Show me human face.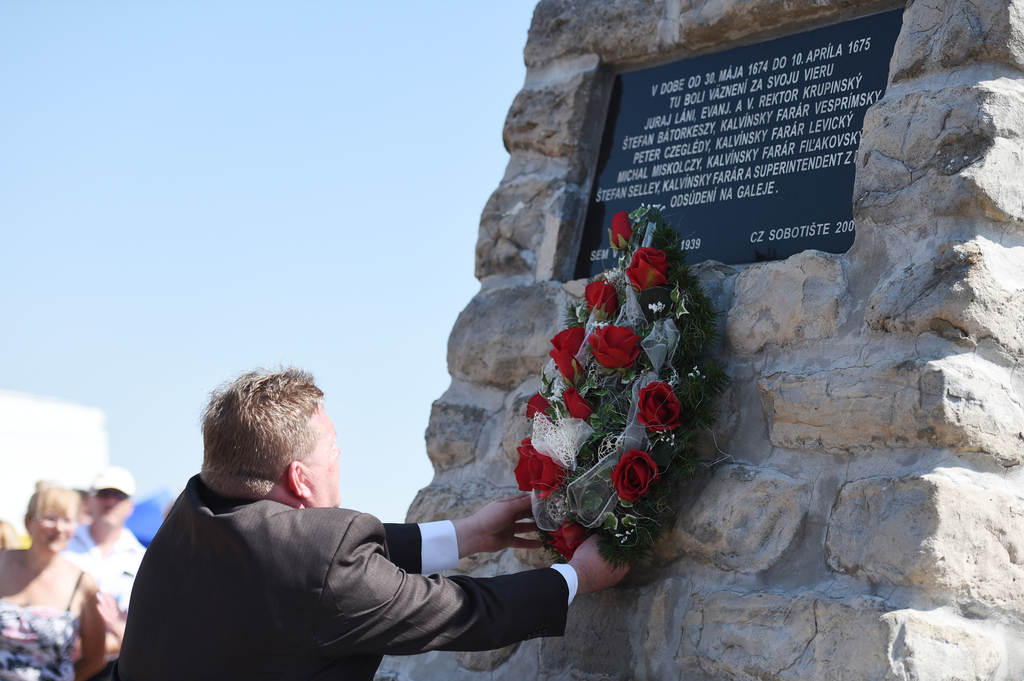
human face is here: [29,513,76,553].
